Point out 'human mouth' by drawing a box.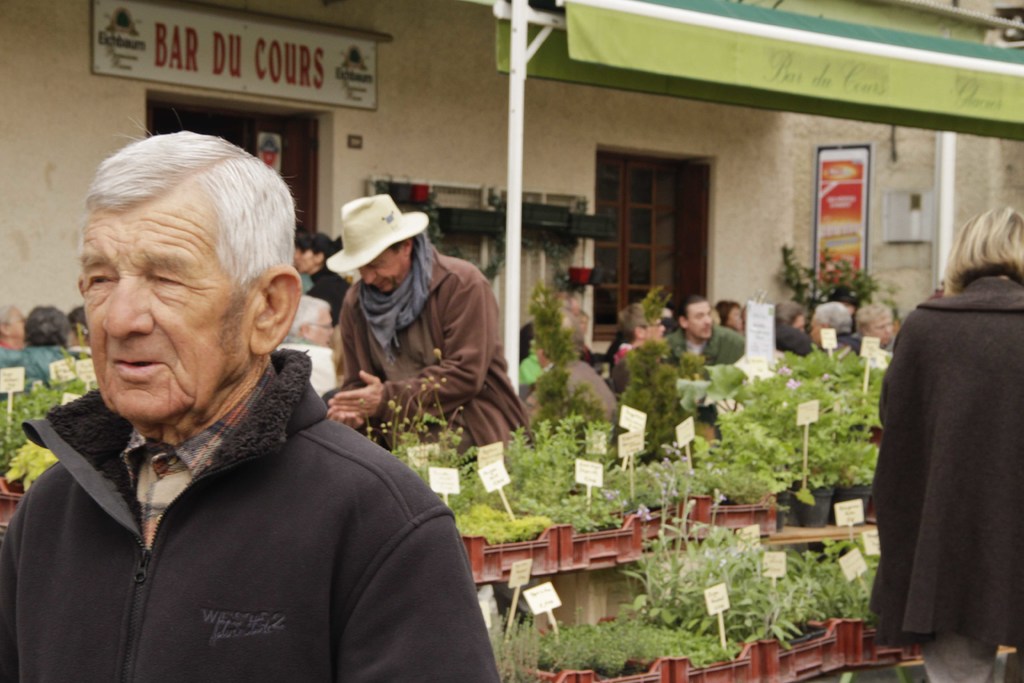
<bbox>109, 358, 165, 379</bbox>.
